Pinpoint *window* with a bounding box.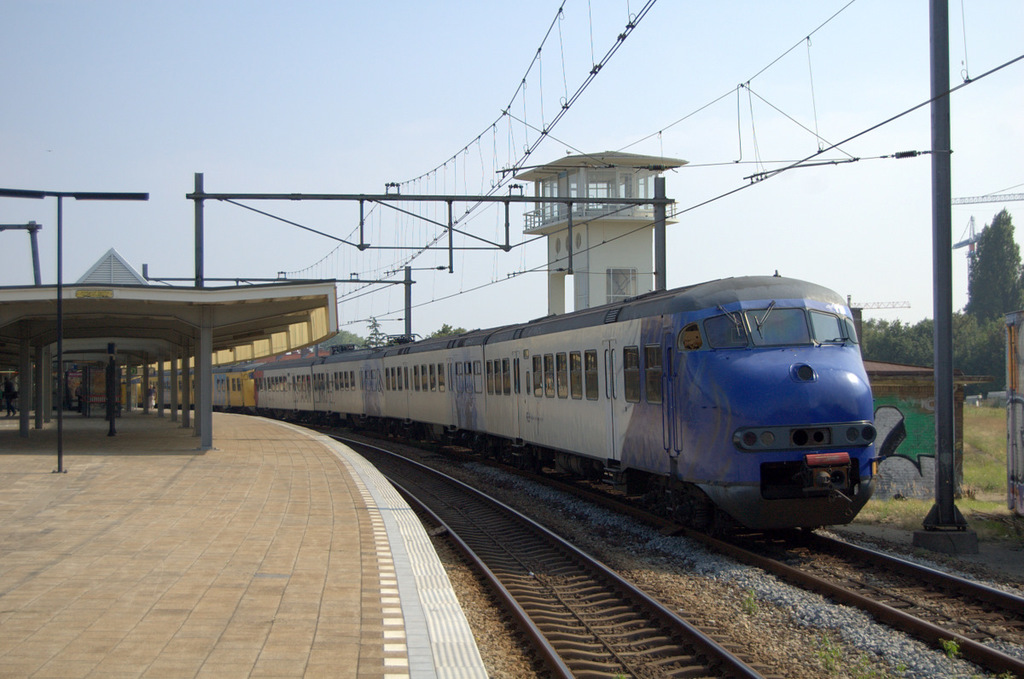
region(569, 354, 581, 398).
